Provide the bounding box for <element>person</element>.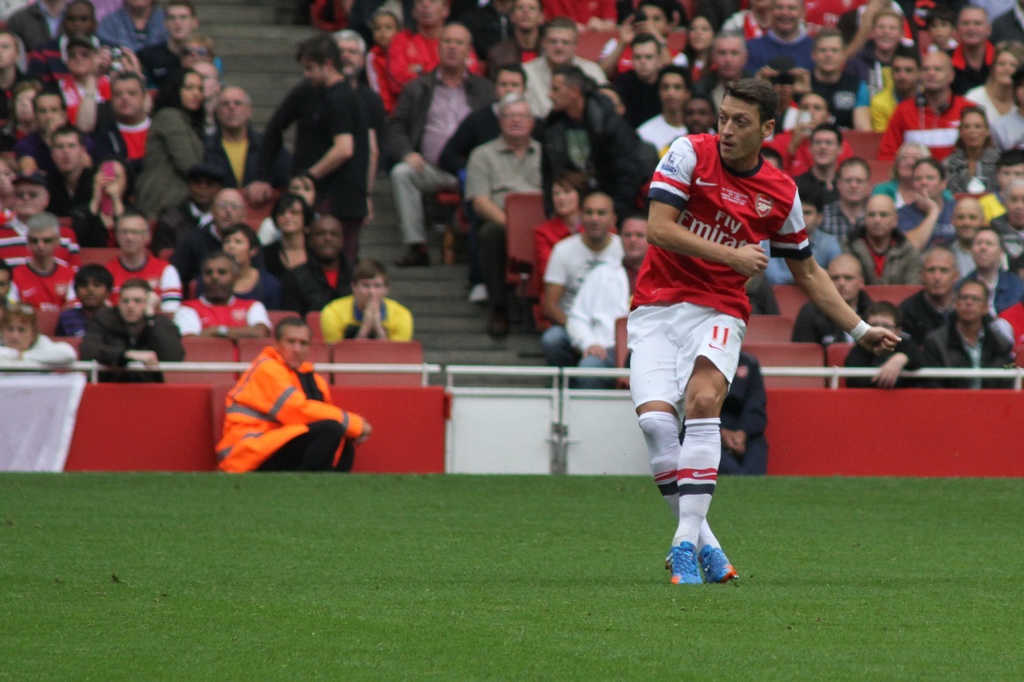
{"left": 790, "top": 122, "right": 851, "bottom": 204}.
